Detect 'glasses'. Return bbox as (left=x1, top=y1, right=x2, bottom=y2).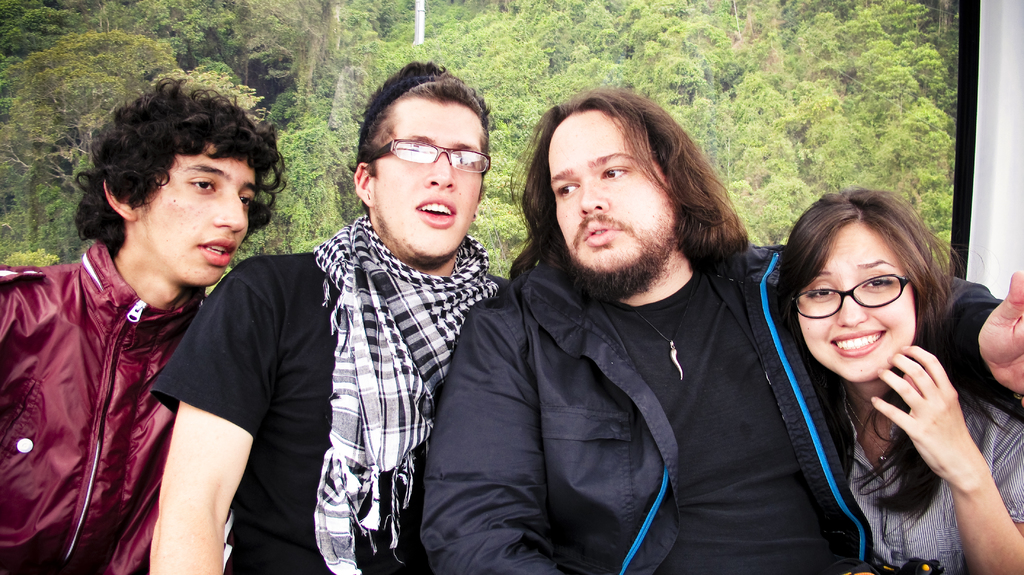
(left=785, top=266, right=920, bottom=324).
